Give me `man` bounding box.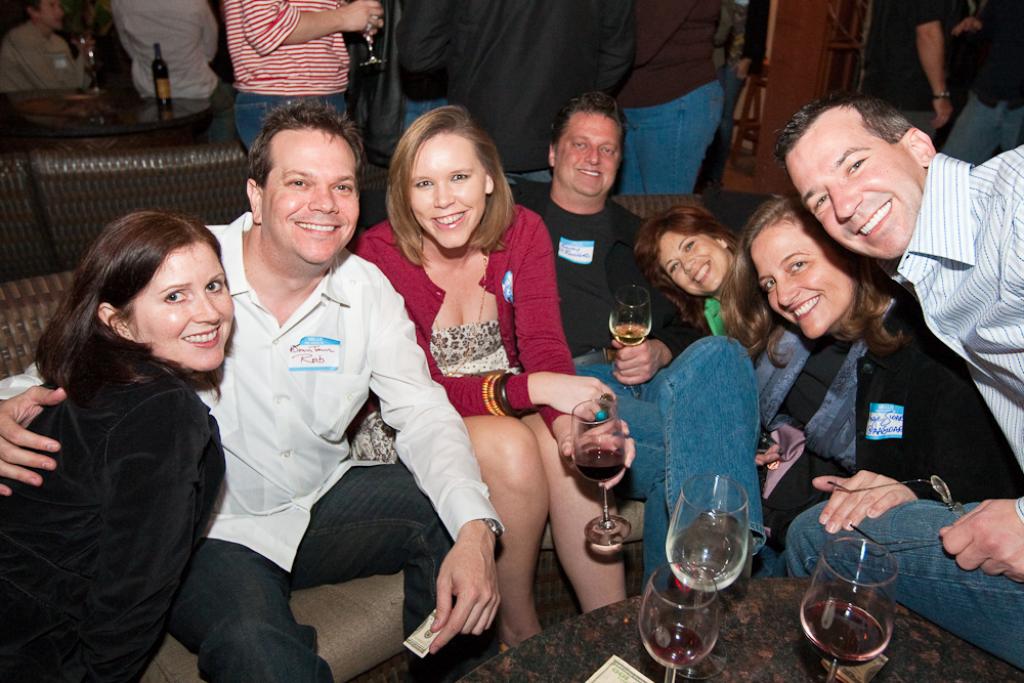
locate(505, 87, 771, 604).
